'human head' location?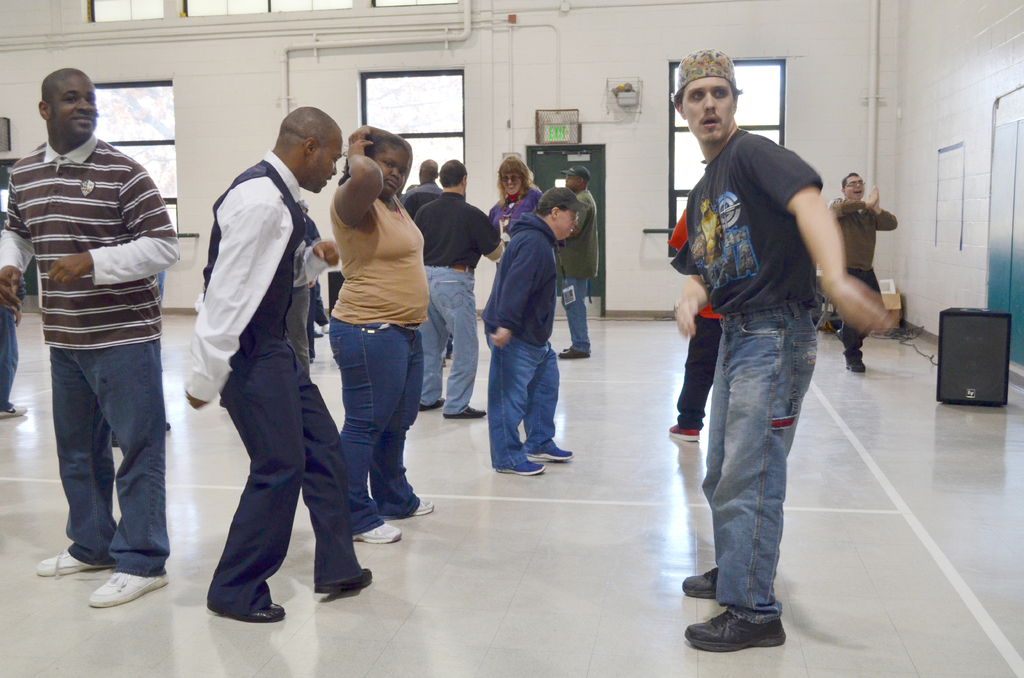
bbox=(565, 164, 589, 193)
